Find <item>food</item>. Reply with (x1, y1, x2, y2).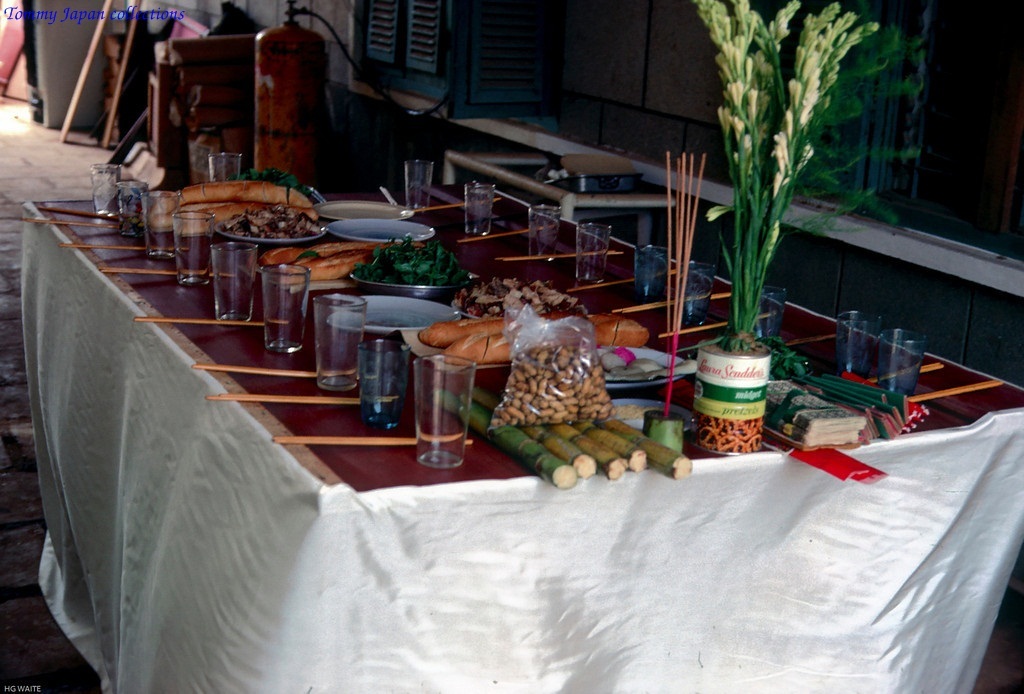
(438, 318, 648, 367).
